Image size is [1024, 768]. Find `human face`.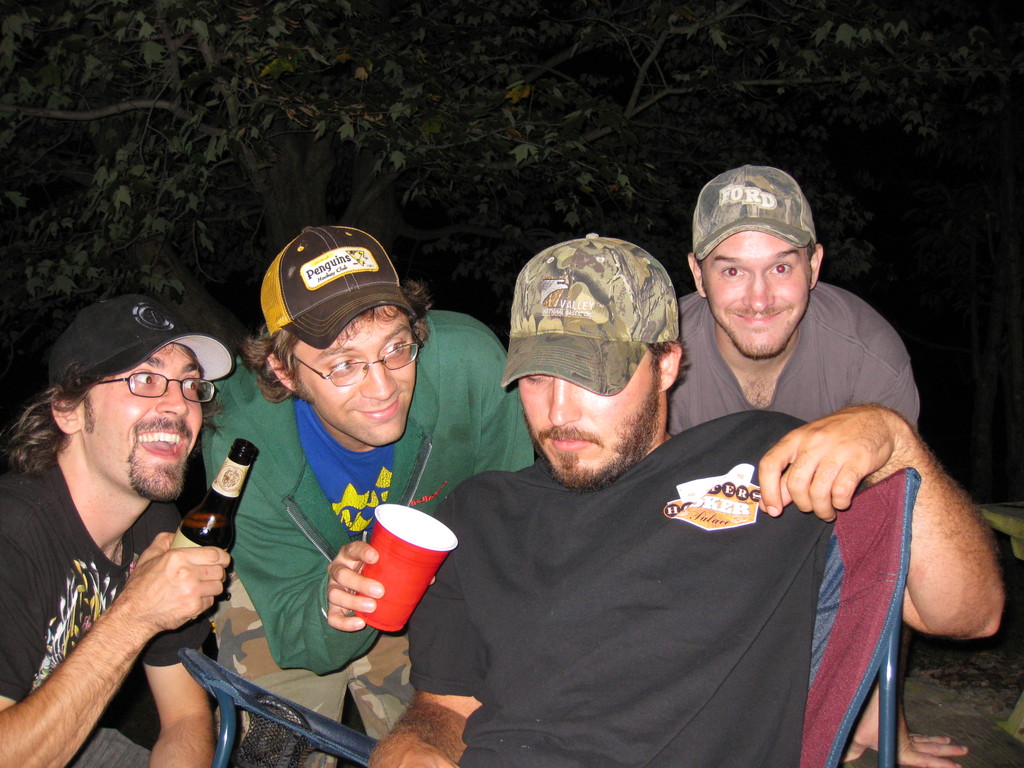
bbox(287, 307, 418, 447).
